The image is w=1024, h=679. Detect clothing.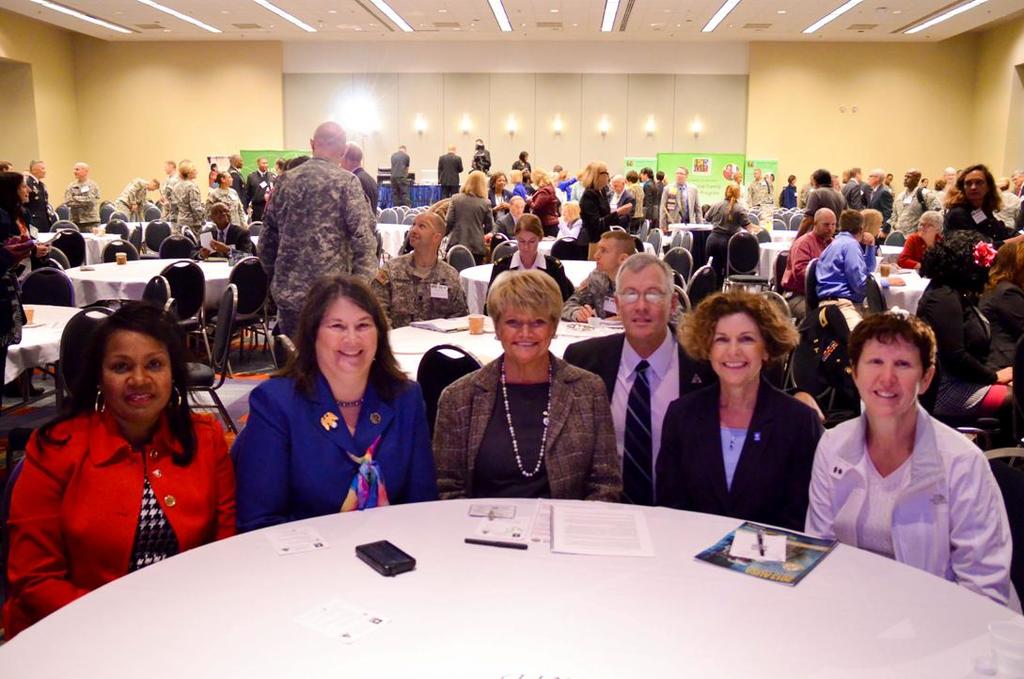
Detection: 510,159,526,175.
